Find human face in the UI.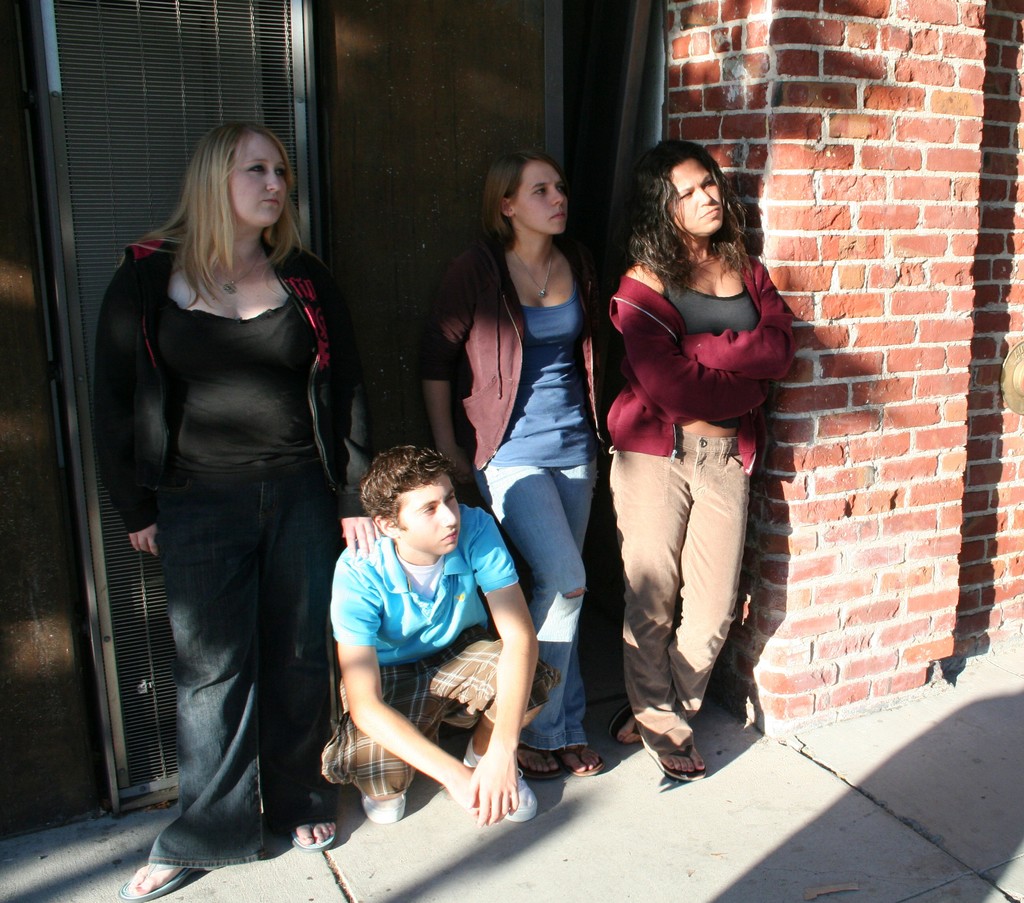
UI element at select_region(514, 153, 570, 233).
